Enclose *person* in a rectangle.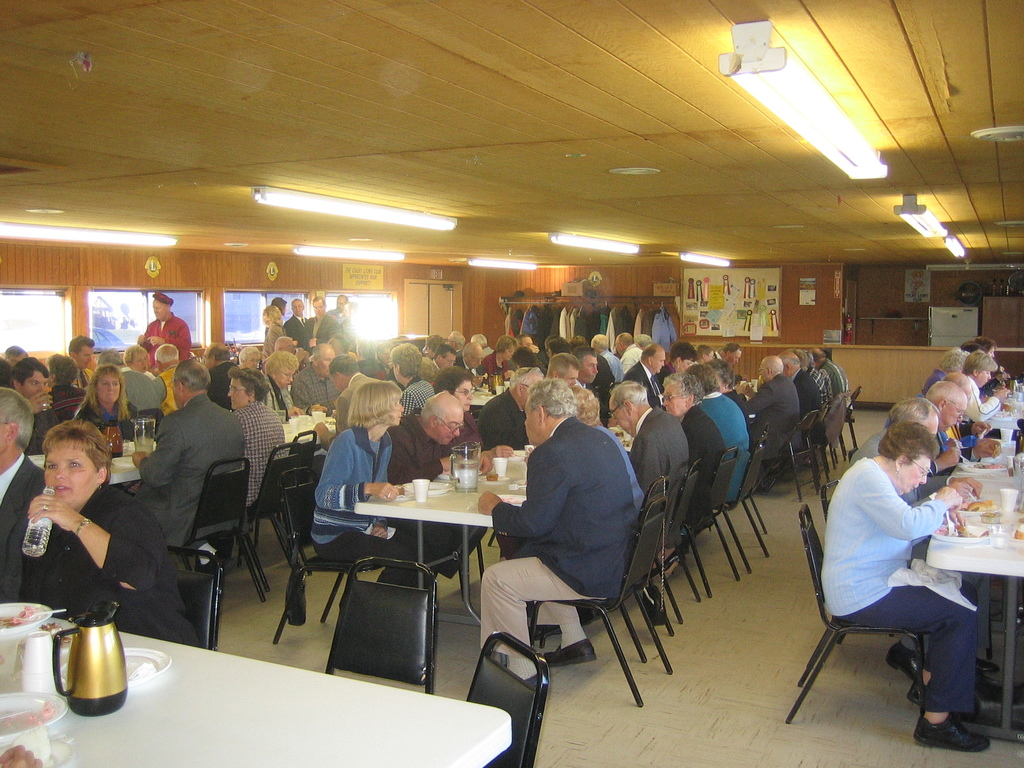
{"x1": 152, "y1": 342, "x2": 187, "y2": 412}.
